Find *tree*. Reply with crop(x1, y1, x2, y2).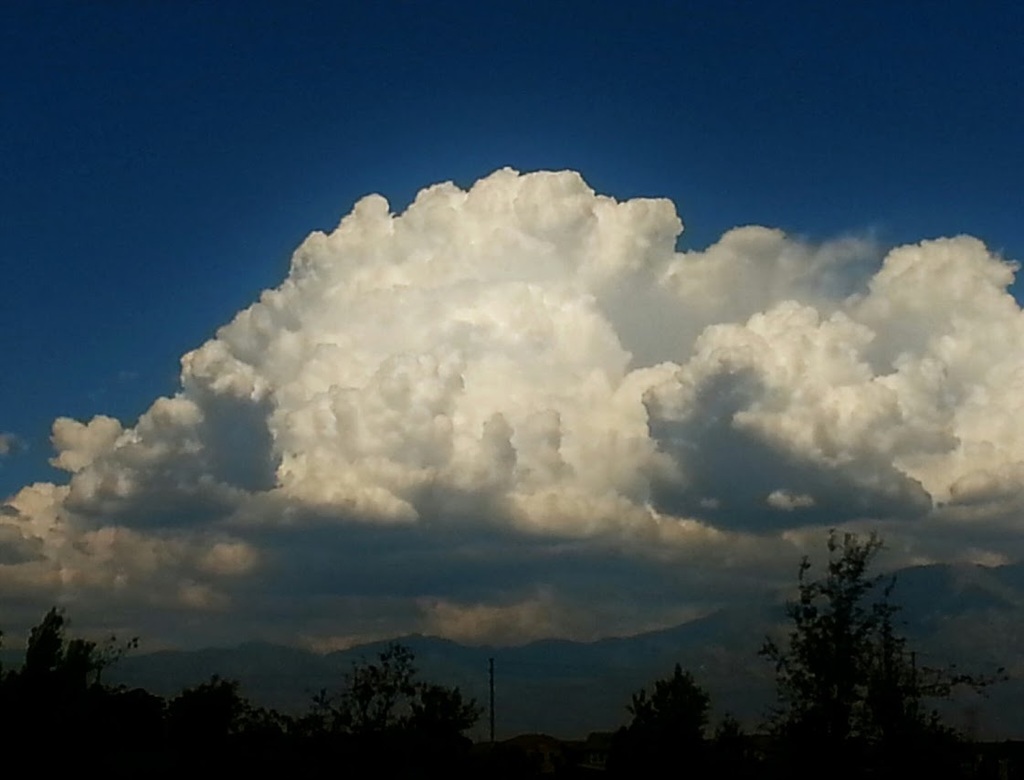
crop(0, 603, 147, 779).
